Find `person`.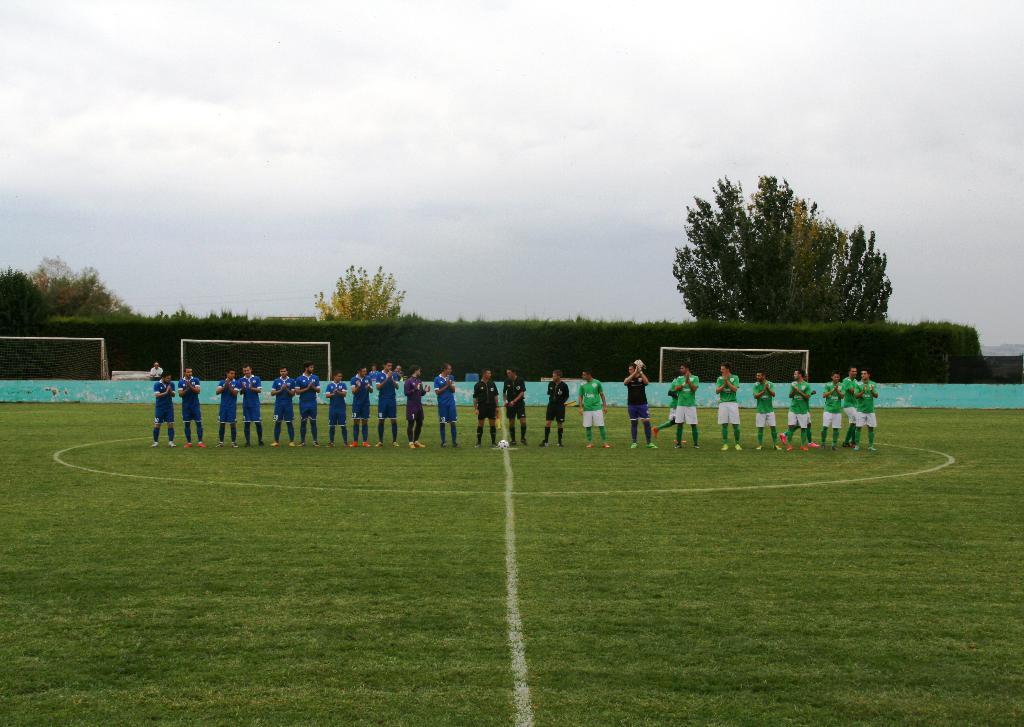
x1=623, y1=363, x2=657, y2=449.
